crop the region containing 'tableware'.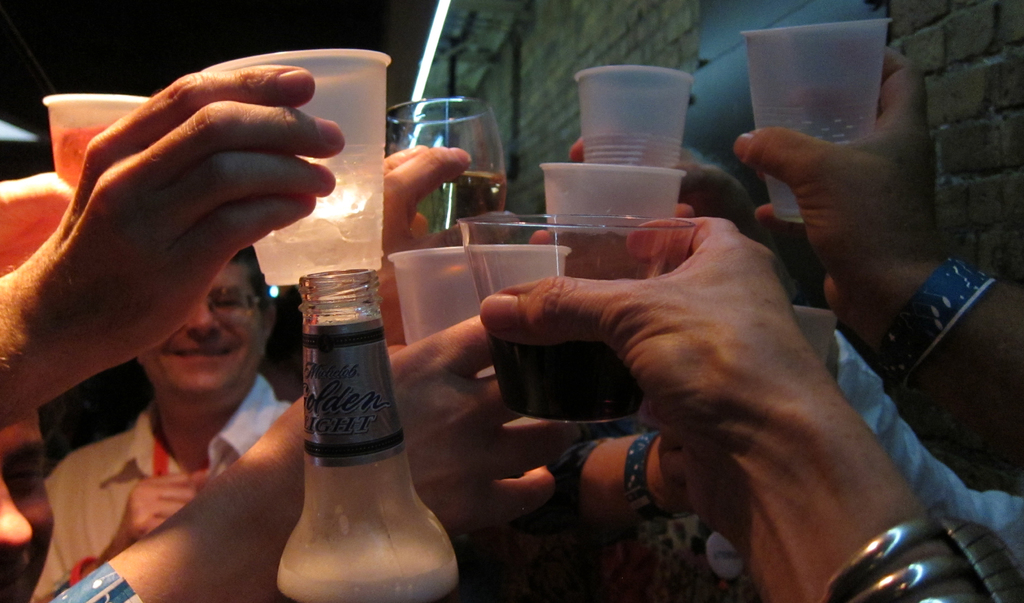
Crop region: bbox=(379, 99, 509, 234).
